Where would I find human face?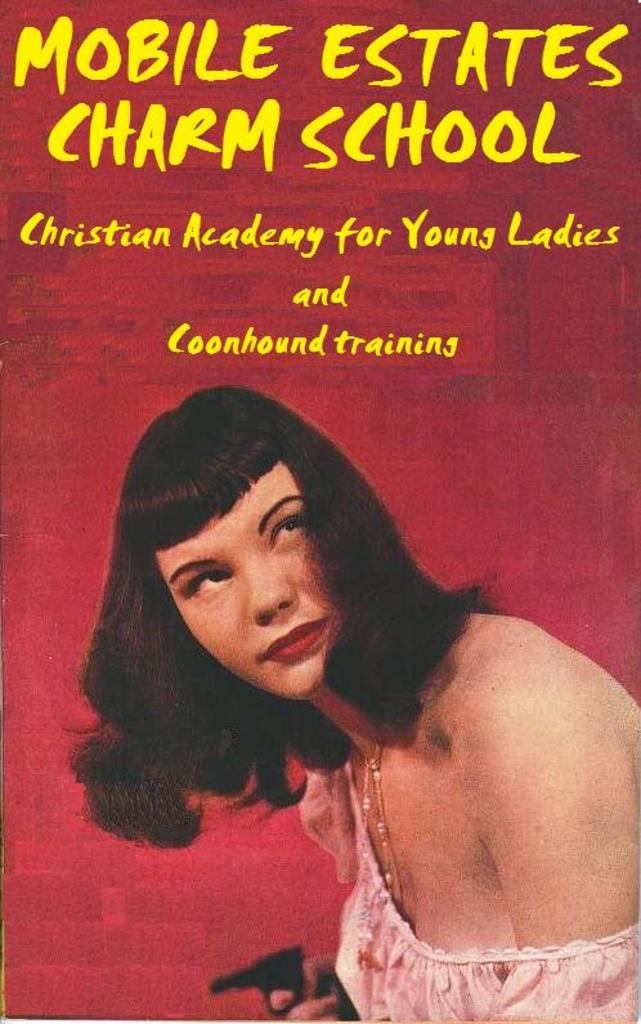
At (left=160, top=455, right=340, bottom=698).
